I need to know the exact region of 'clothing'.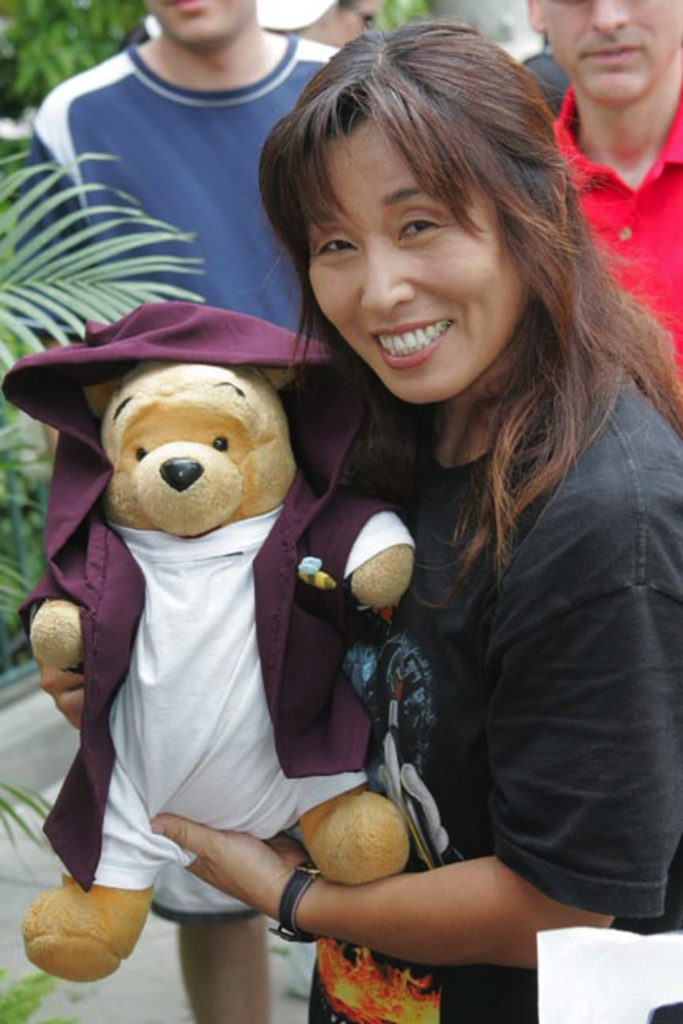
Region: [left=9, top=22, right=337, bottom=376].
